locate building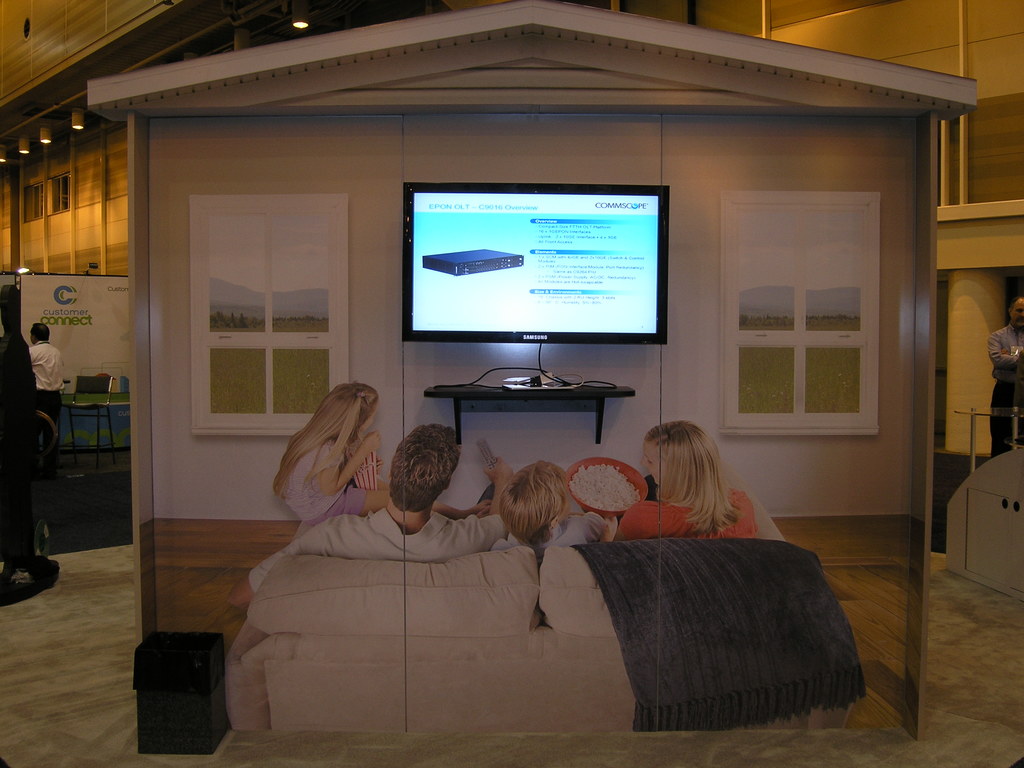
[0, 0, 1023, 767]
